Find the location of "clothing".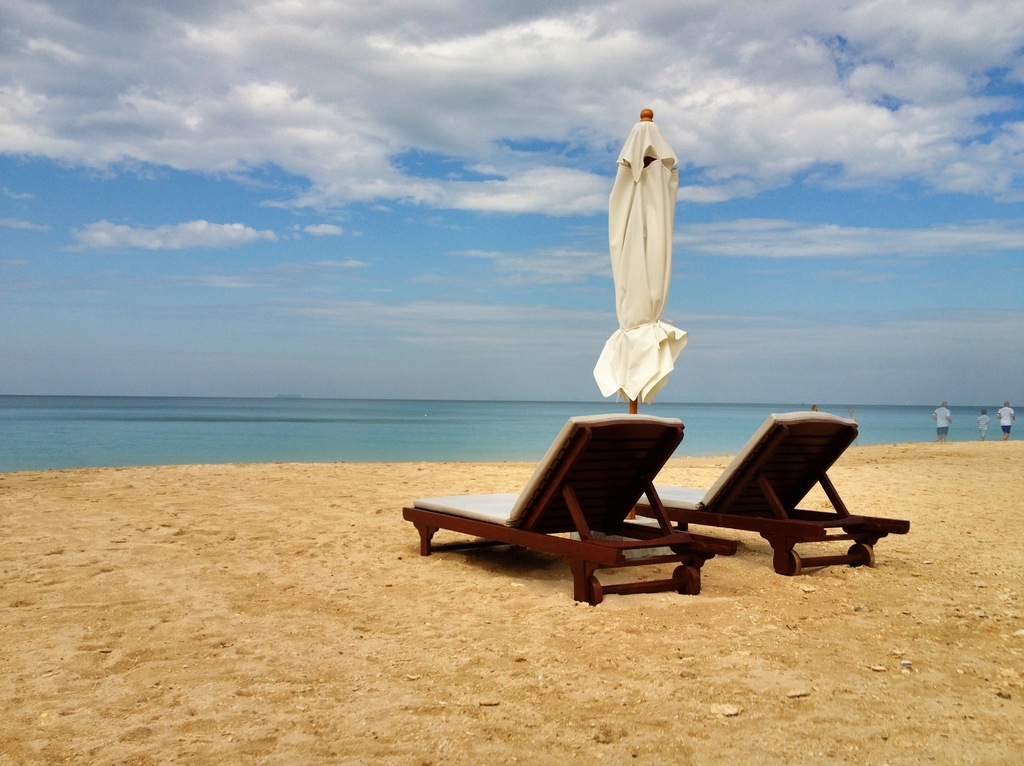
Location: pyautogui.locateOnScreen(995, 406, 1014, 436).
